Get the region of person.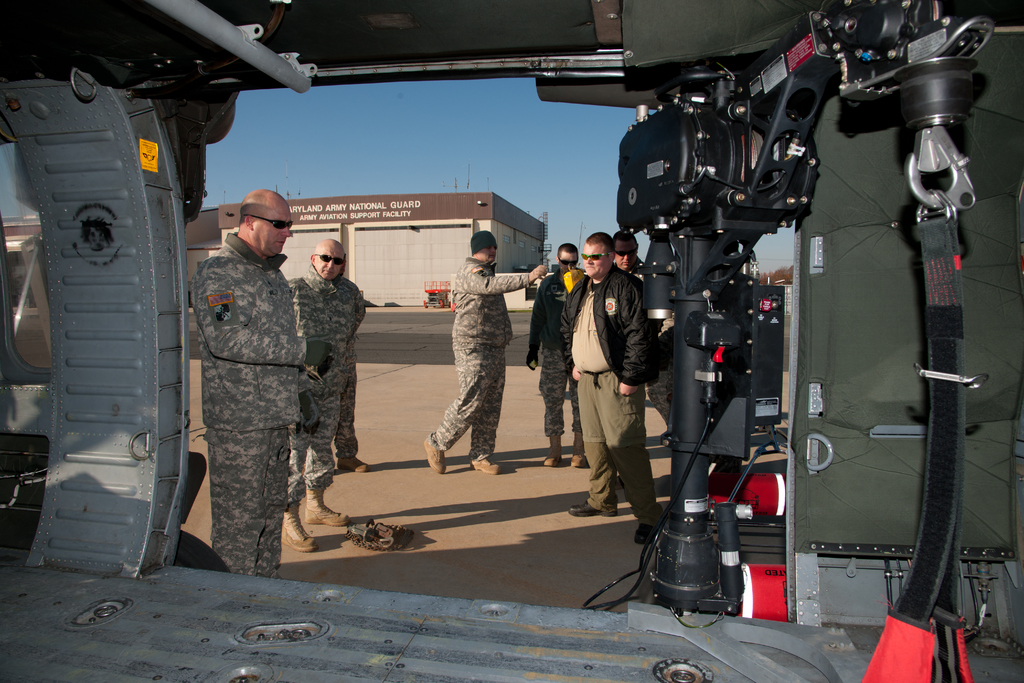
[x1=426, y1=231, x2=547, y2=477].
